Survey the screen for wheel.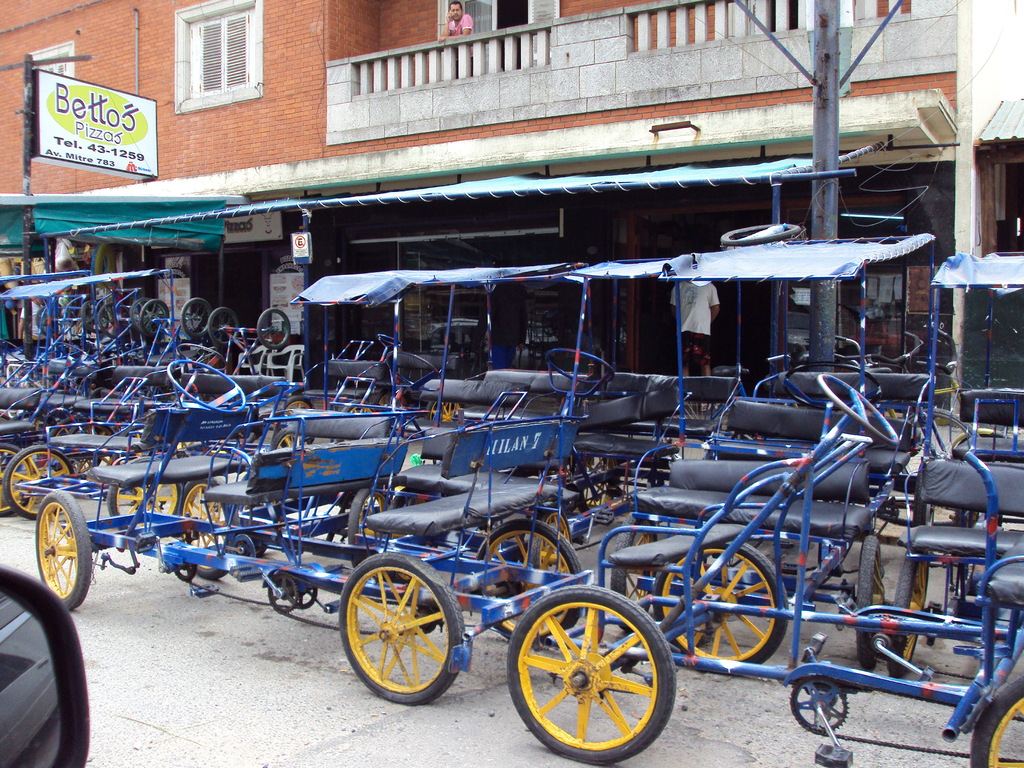
Survey found: crop(178, 482, 237, 581).
